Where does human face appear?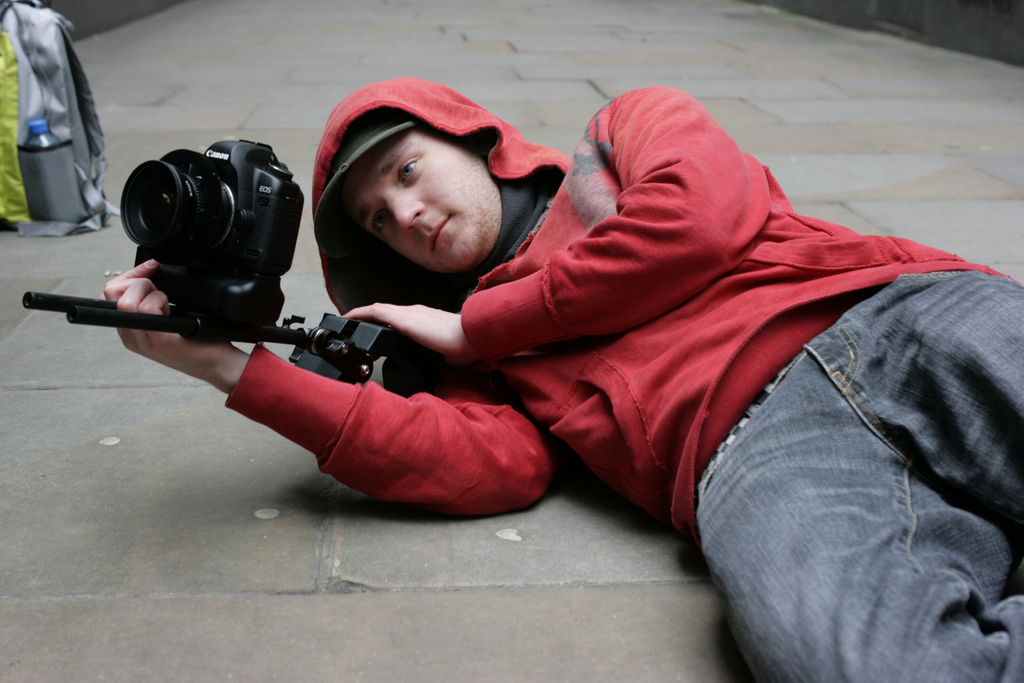
Appears at bbox(331, 125, 493, 273).
